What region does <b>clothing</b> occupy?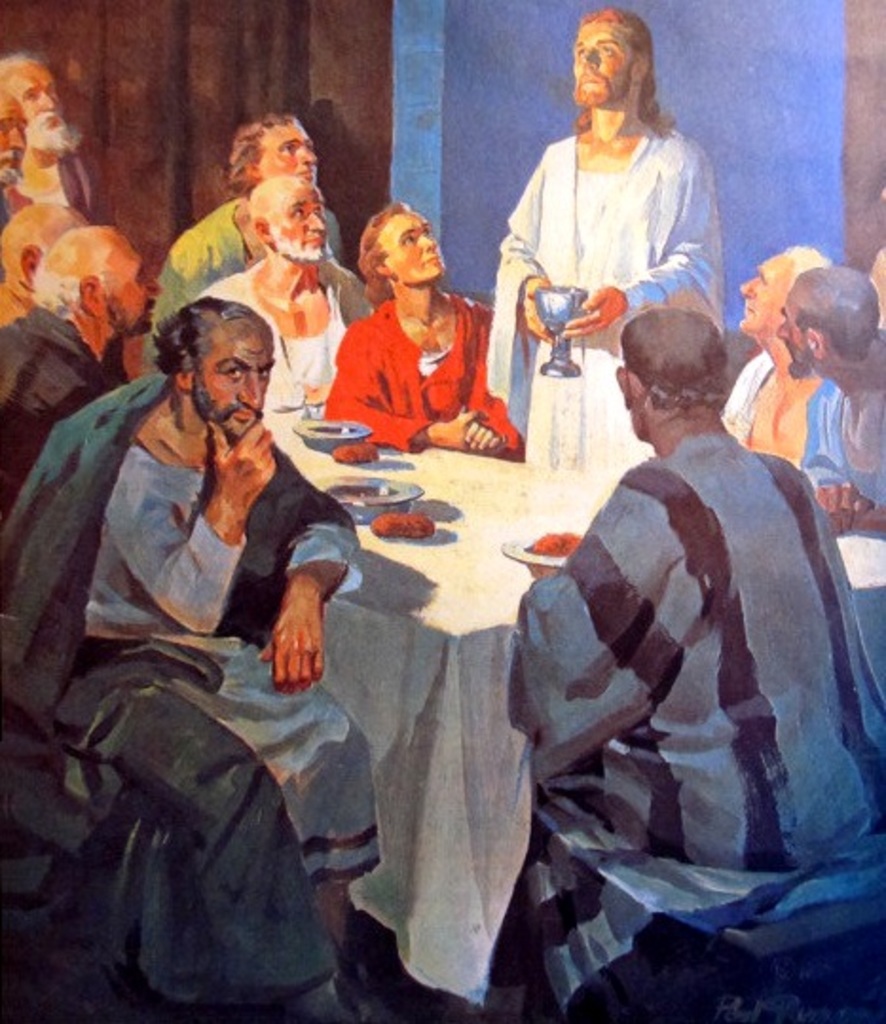
bbox(721, 349, 772, 449).
